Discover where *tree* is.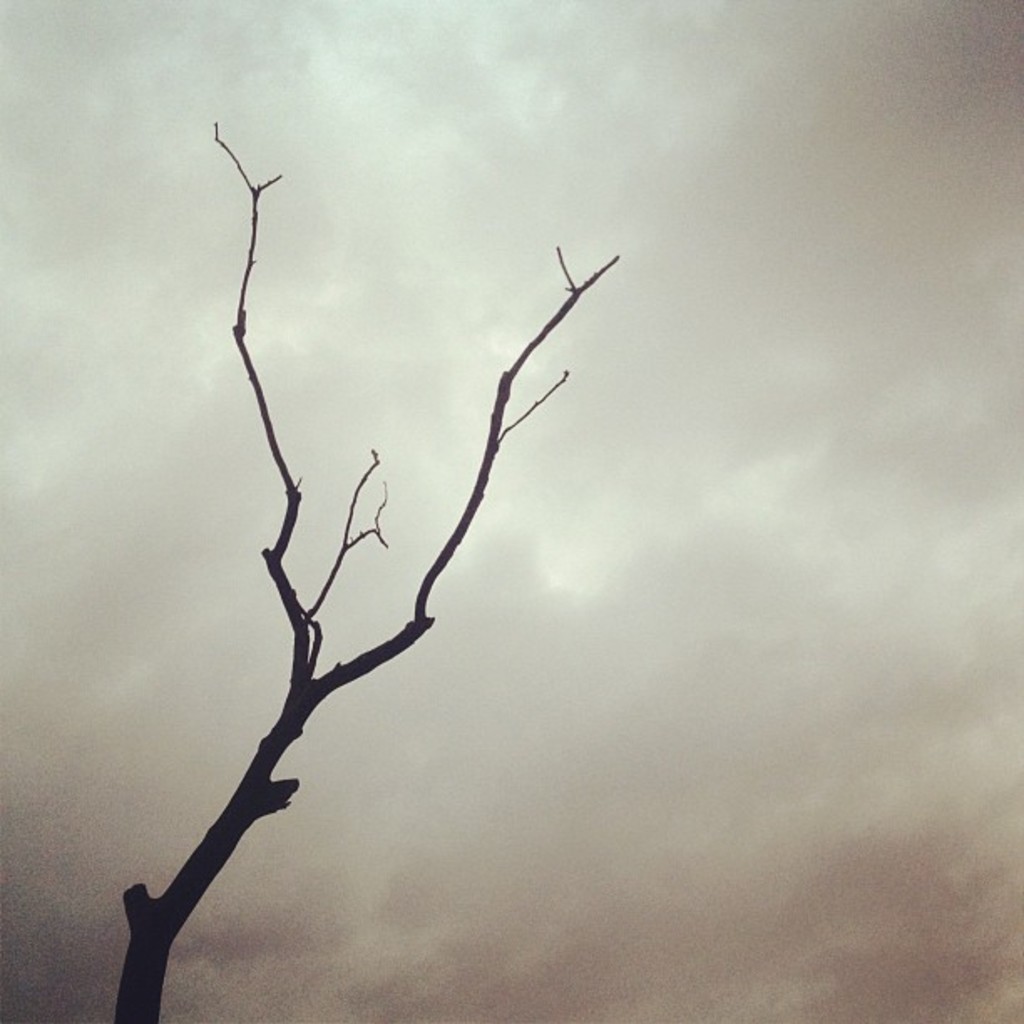
Discovered at BBox(105, 119, 621, 1022).
